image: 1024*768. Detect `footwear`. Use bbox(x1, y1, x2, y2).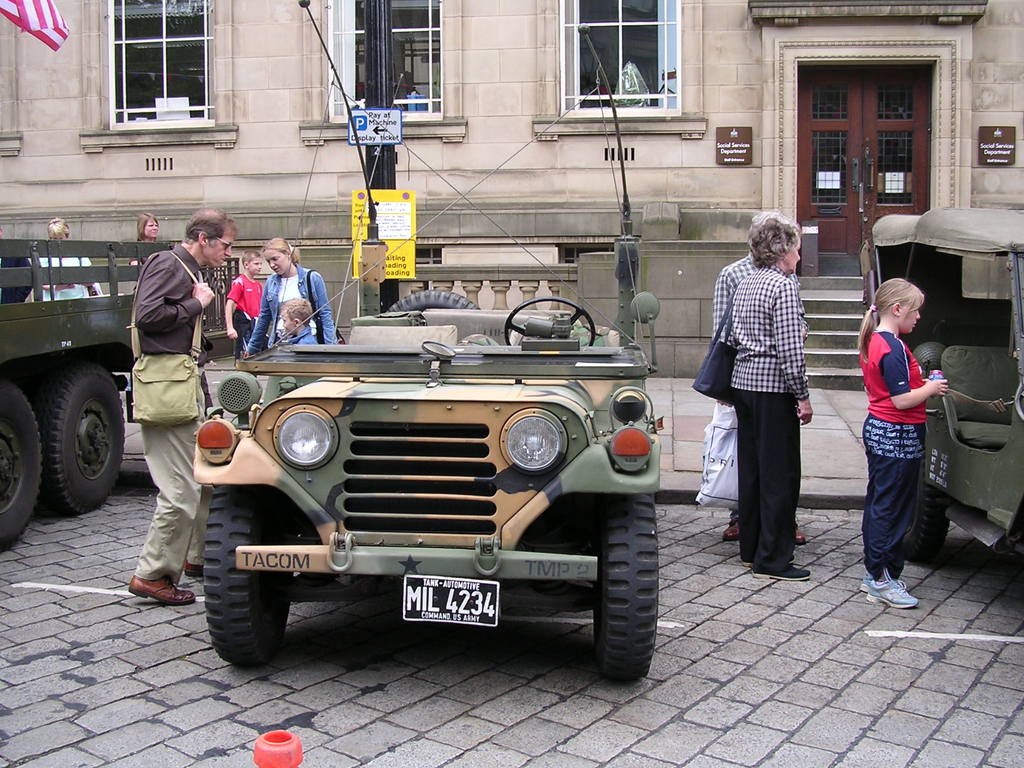
bbox(858, 572, 914, 596).
